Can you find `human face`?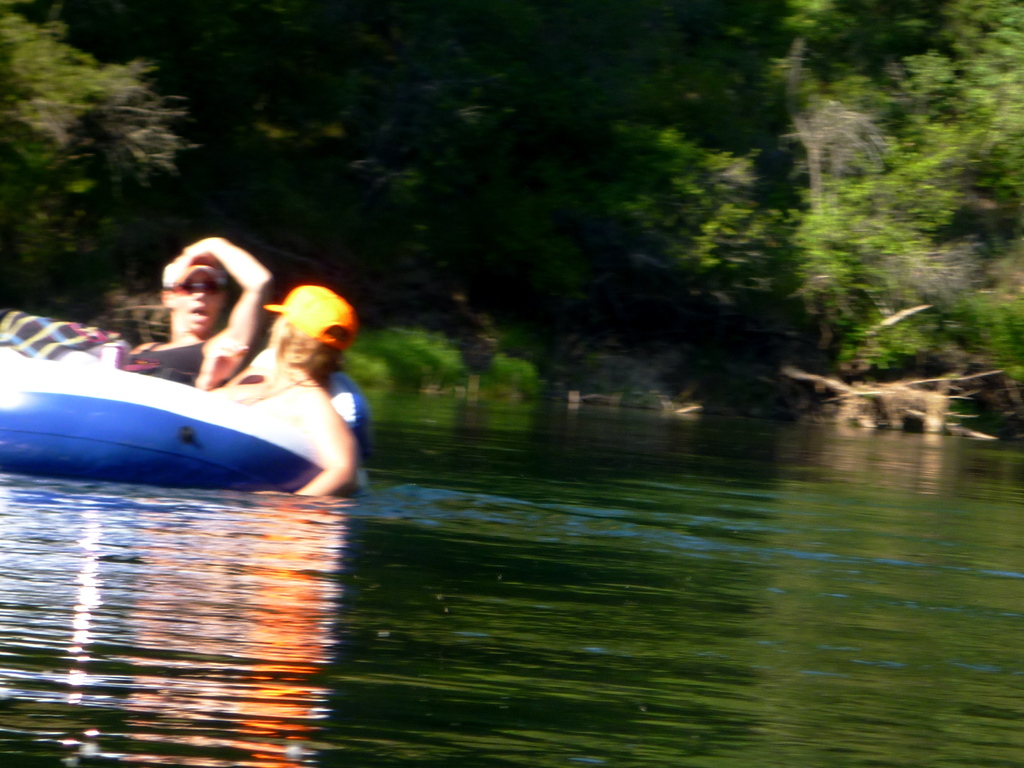
Yes, bounding box: <box>170,271,226,331</box>.
